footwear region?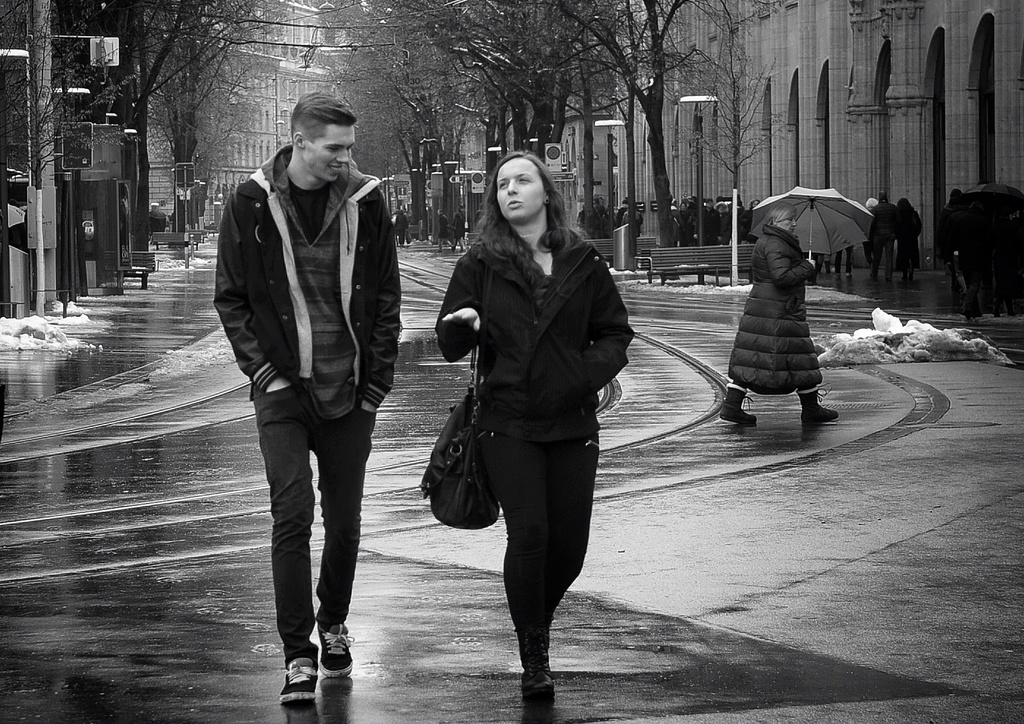
{"x1": 797, "y1": 384, "x2": 840, "y2": 430}
